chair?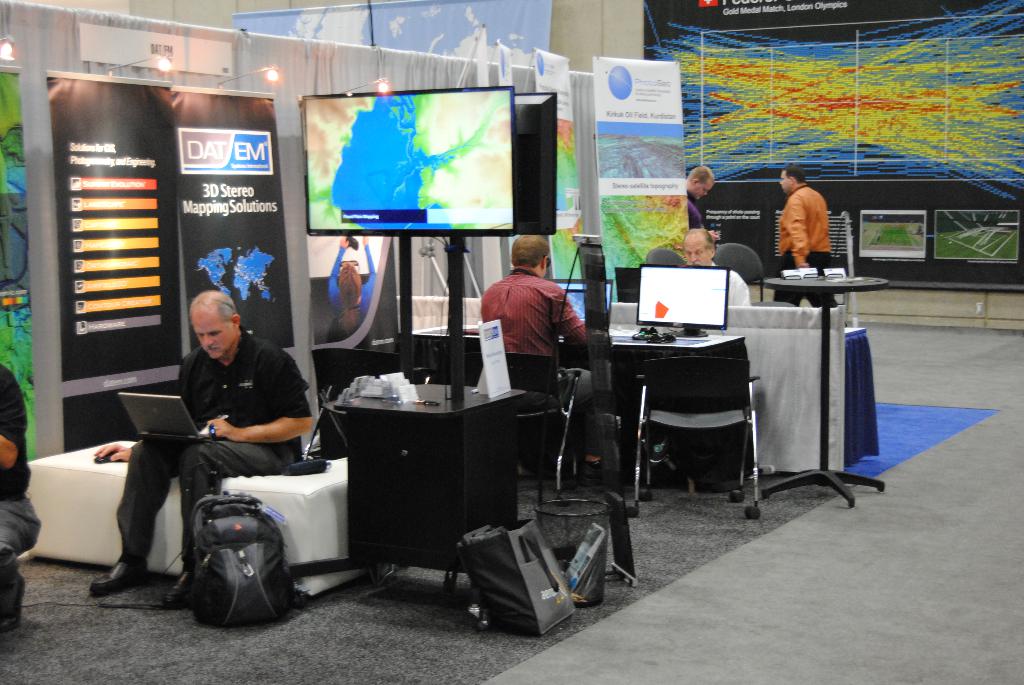
<box>497,347,586,489</box>
